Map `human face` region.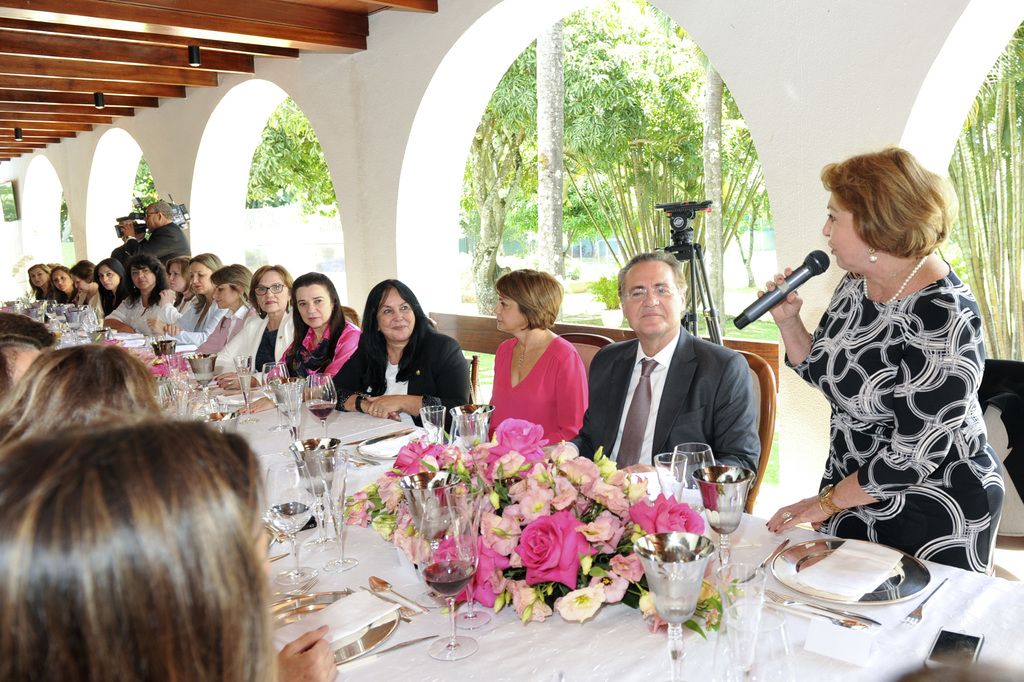
Mapped to 30/268/47/288.
